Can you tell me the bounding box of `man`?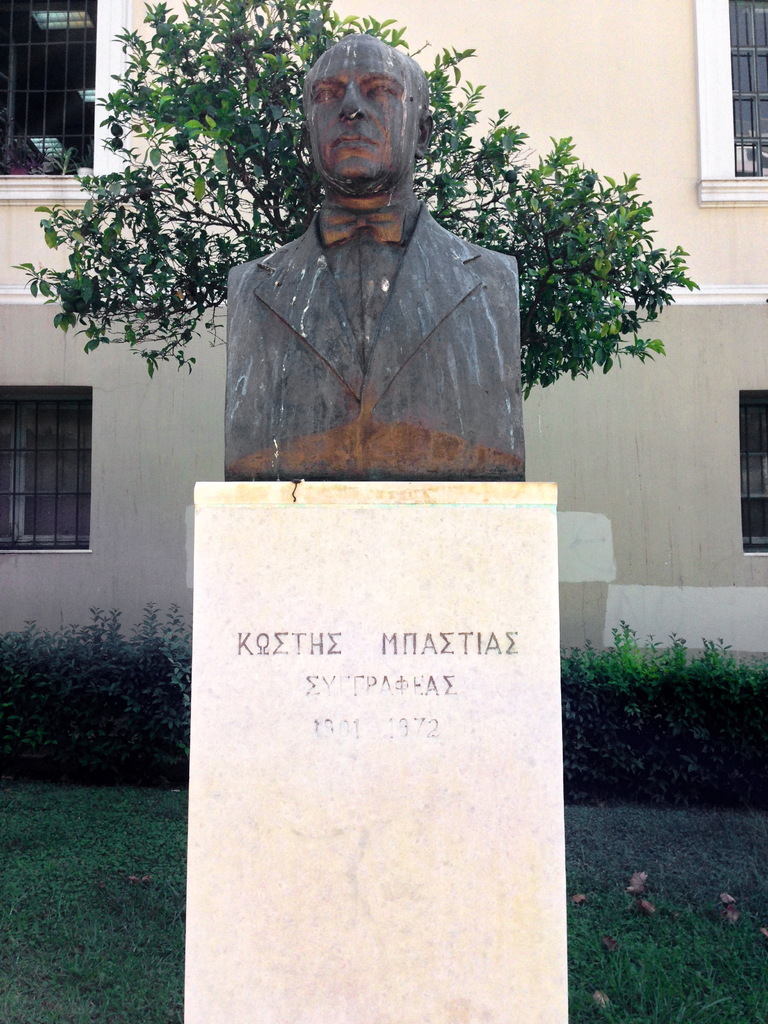
206:35:535:492.
